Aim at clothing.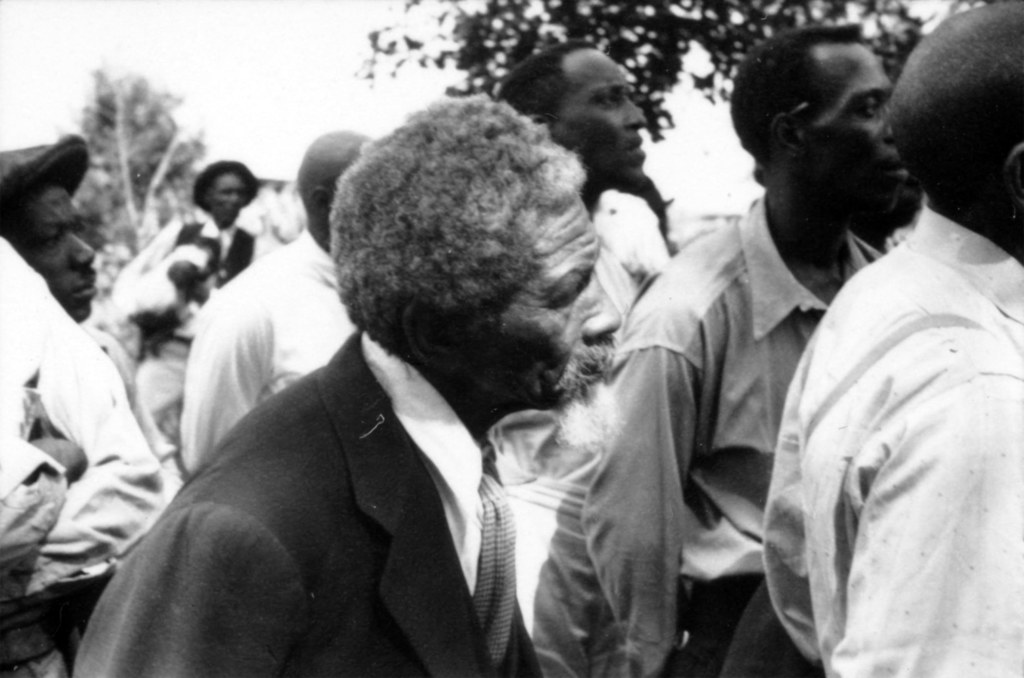
Aimed at box=[191, 210, 375, 459].
